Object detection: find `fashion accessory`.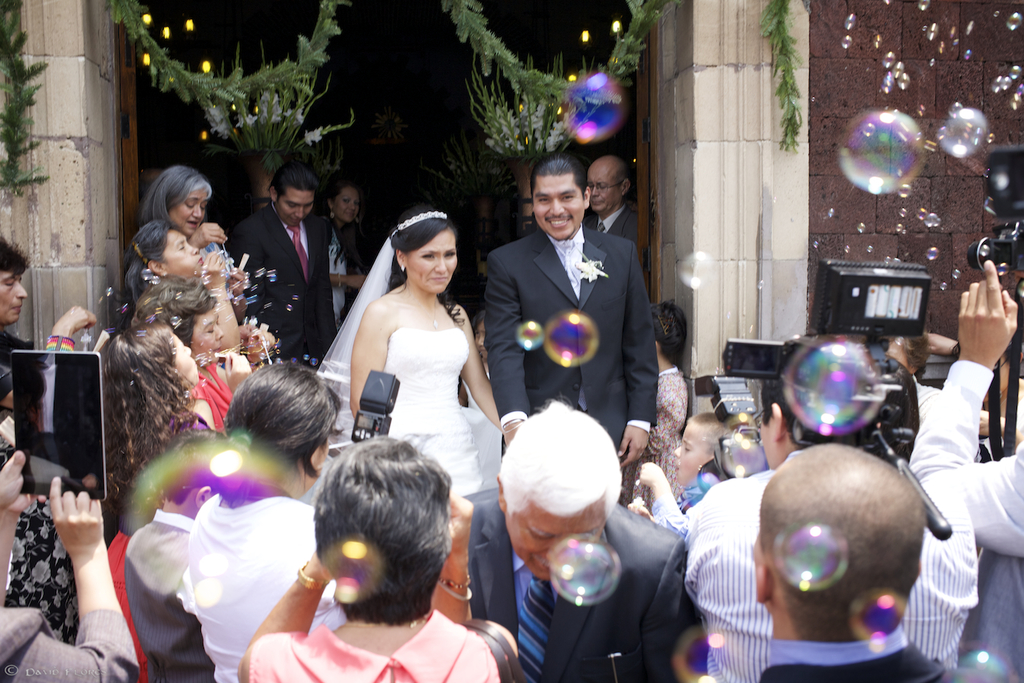
select_region(400, 260, 407, 274).
